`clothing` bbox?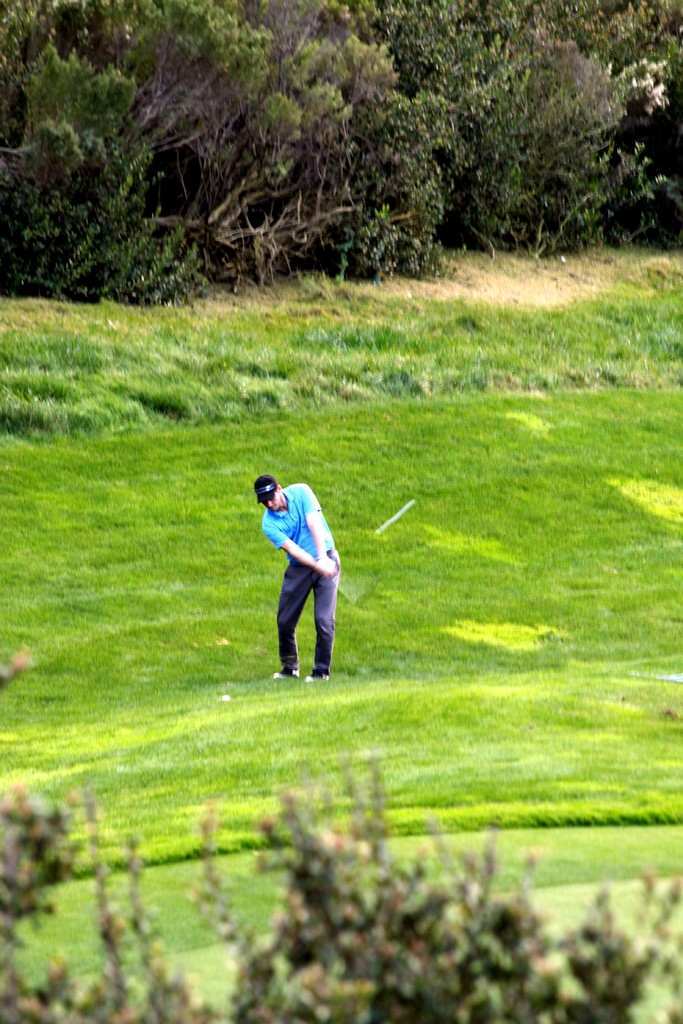
crop(250, 482, 349, 676)
